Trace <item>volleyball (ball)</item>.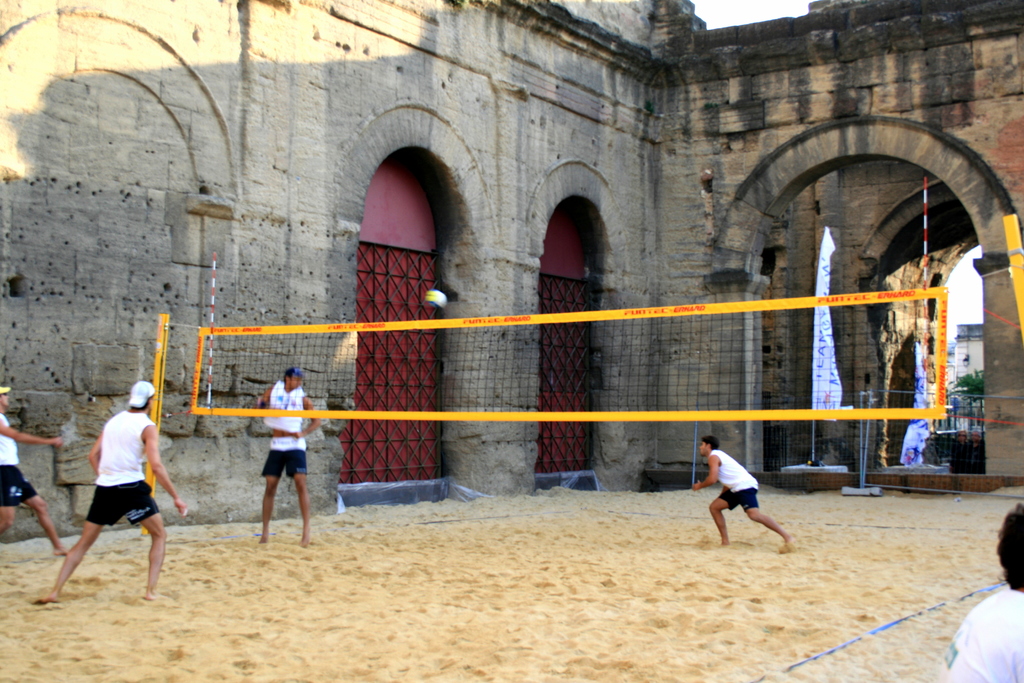
Traced to [425,288,447,311].
